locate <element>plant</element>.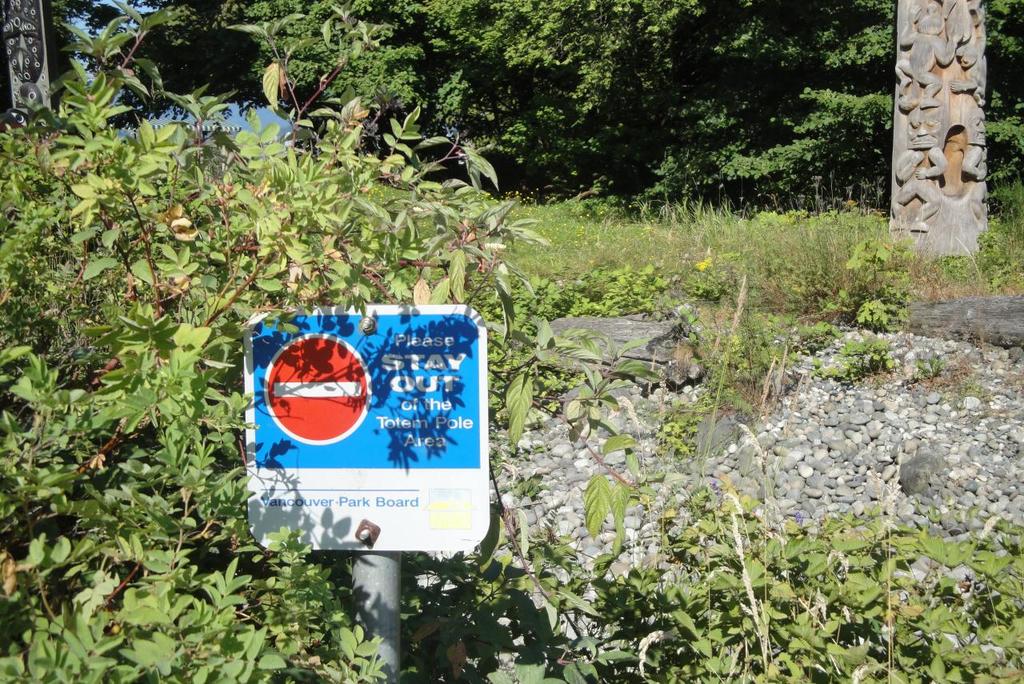
Bounding box: <region>666, 258, 741, 299</region>.
